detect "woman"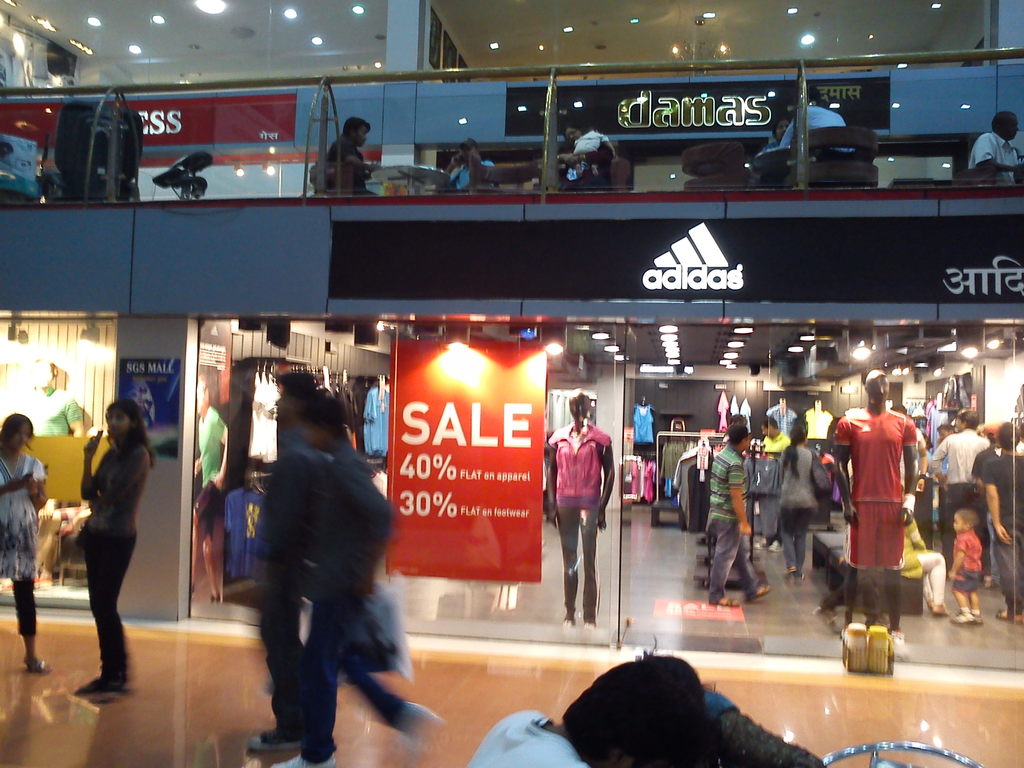
{"left": 981, "top": 420, "right": 1023, "bottom": 621}
